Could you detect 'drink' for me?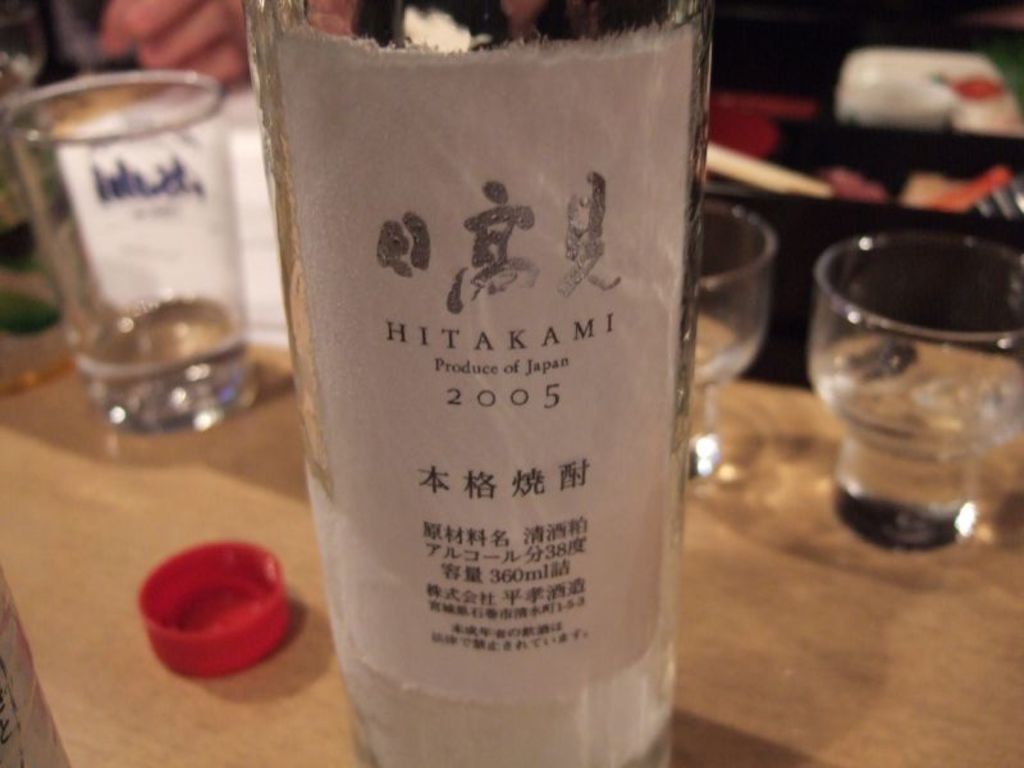
Detection result: rect(301, 394, 685, 767).
